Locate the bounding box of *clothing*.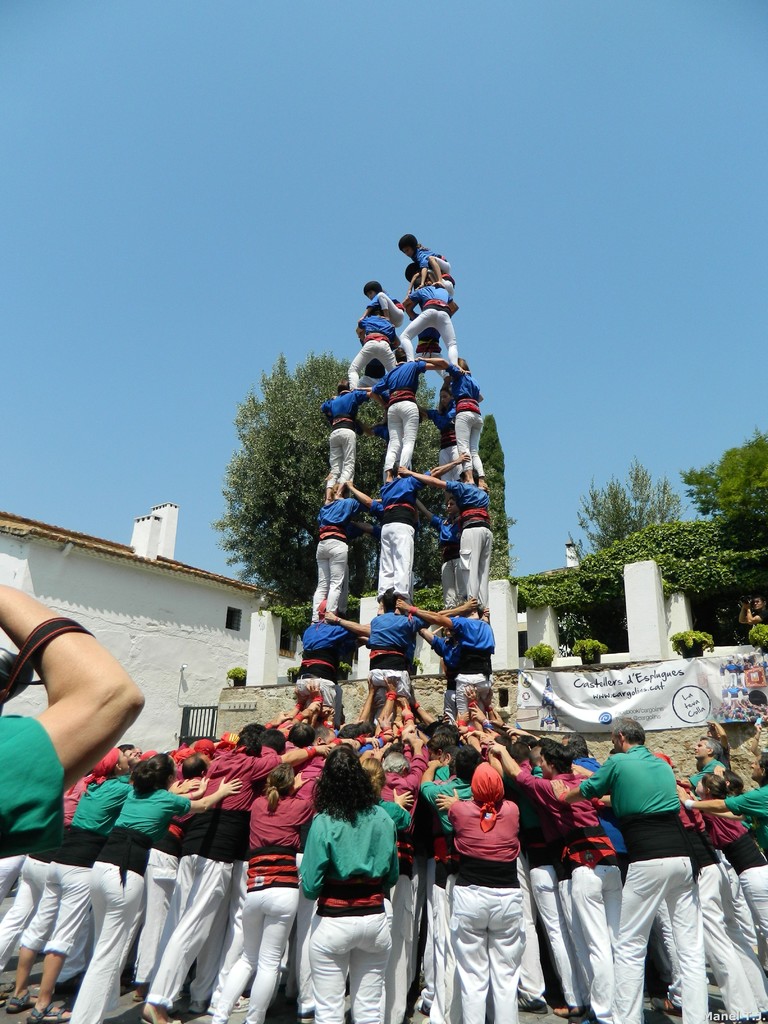
Bounding box: 725 782 767 850.
